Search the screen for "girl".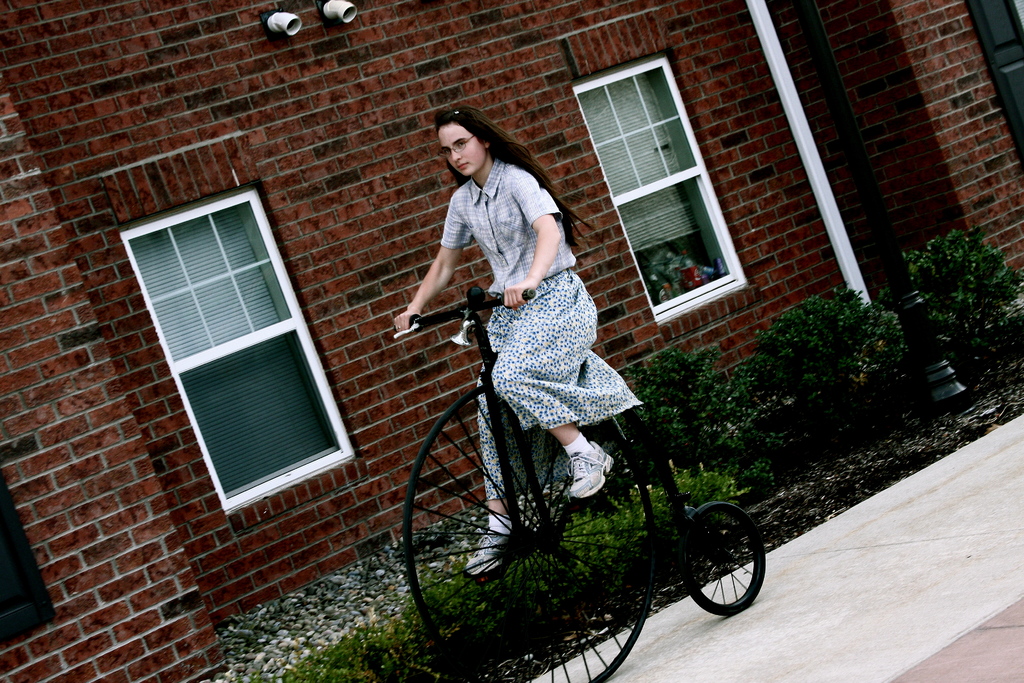
Found at x1=393, y1=107, x2=646, y2=576.
